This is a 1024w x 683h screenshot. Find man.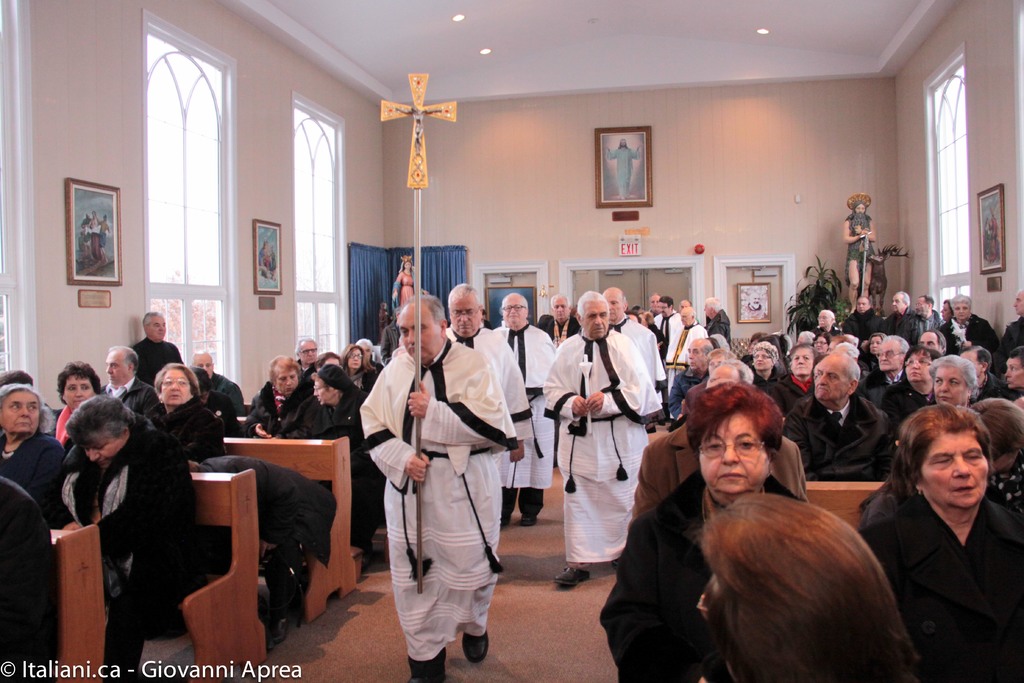
Bounding box: (left=630, top=361, right=811, bottom=513).
